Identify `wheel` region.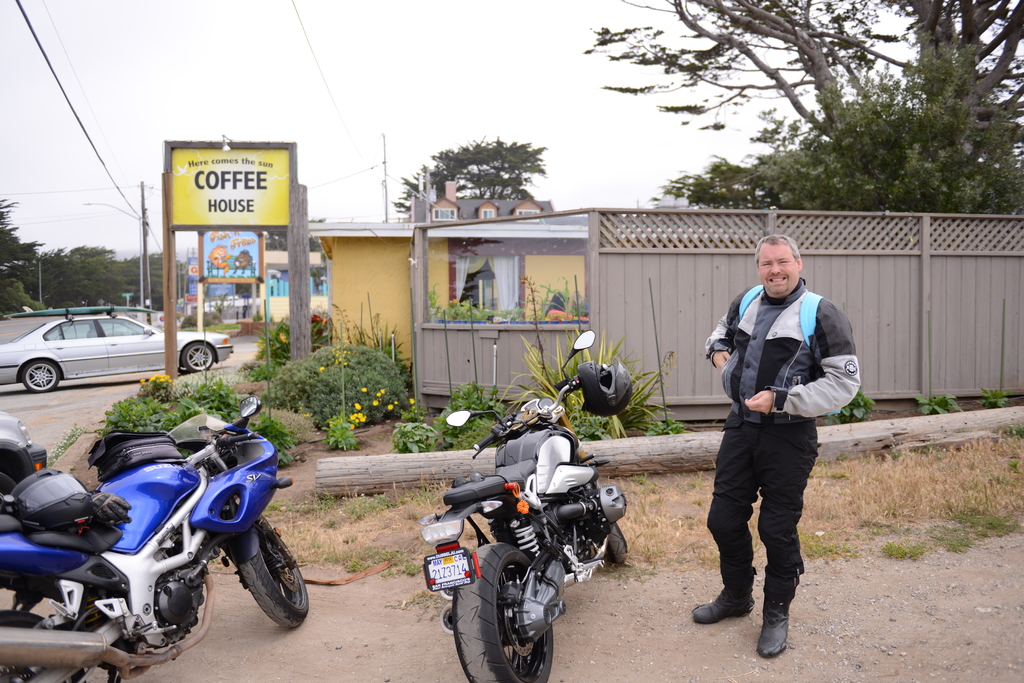
Region: pyautogui.locateOnScreen(179, 365, 189, 374).
